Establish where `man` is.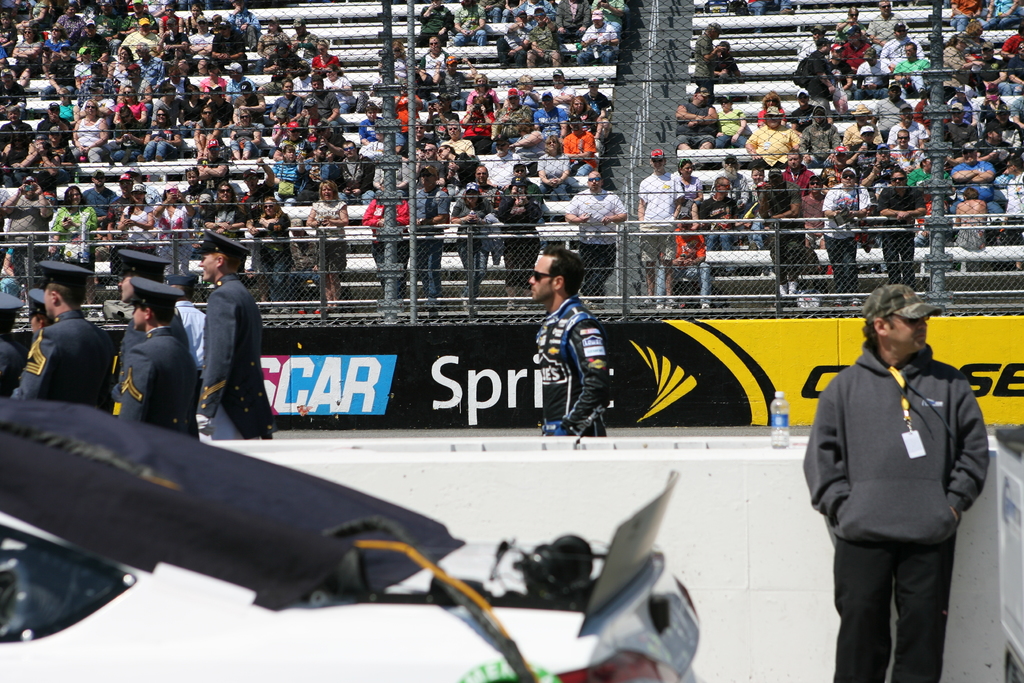
Established at BBox(340, 140, 378, 204).
